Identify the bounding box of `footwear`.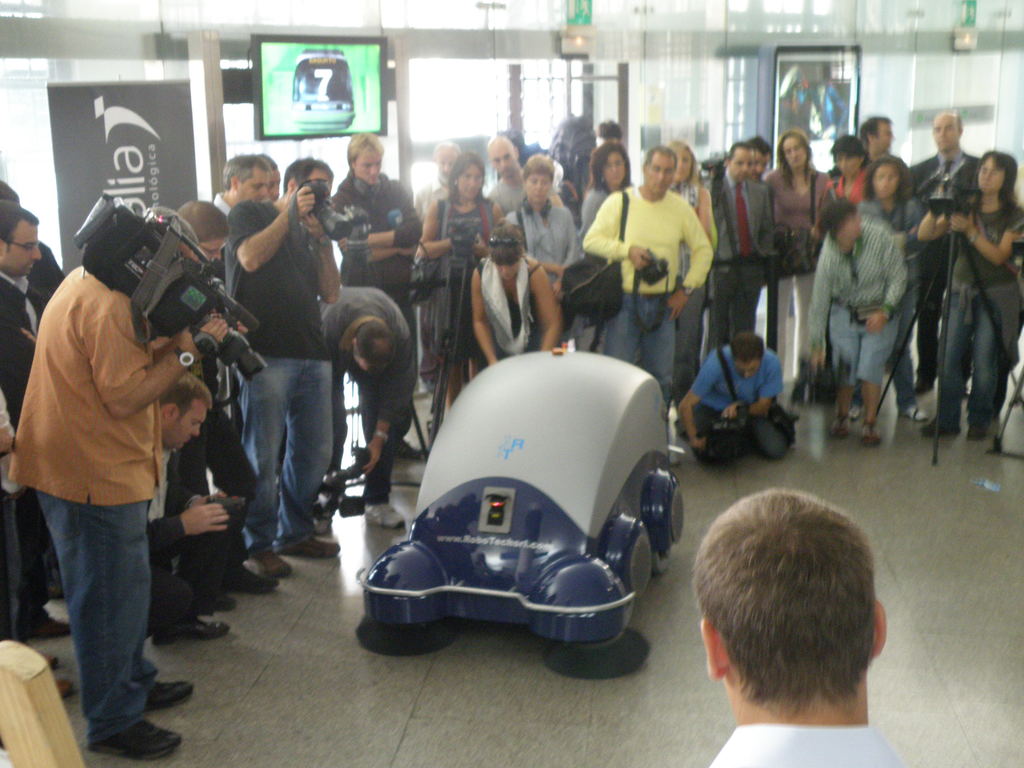
region(964, 429, 987, 442).
